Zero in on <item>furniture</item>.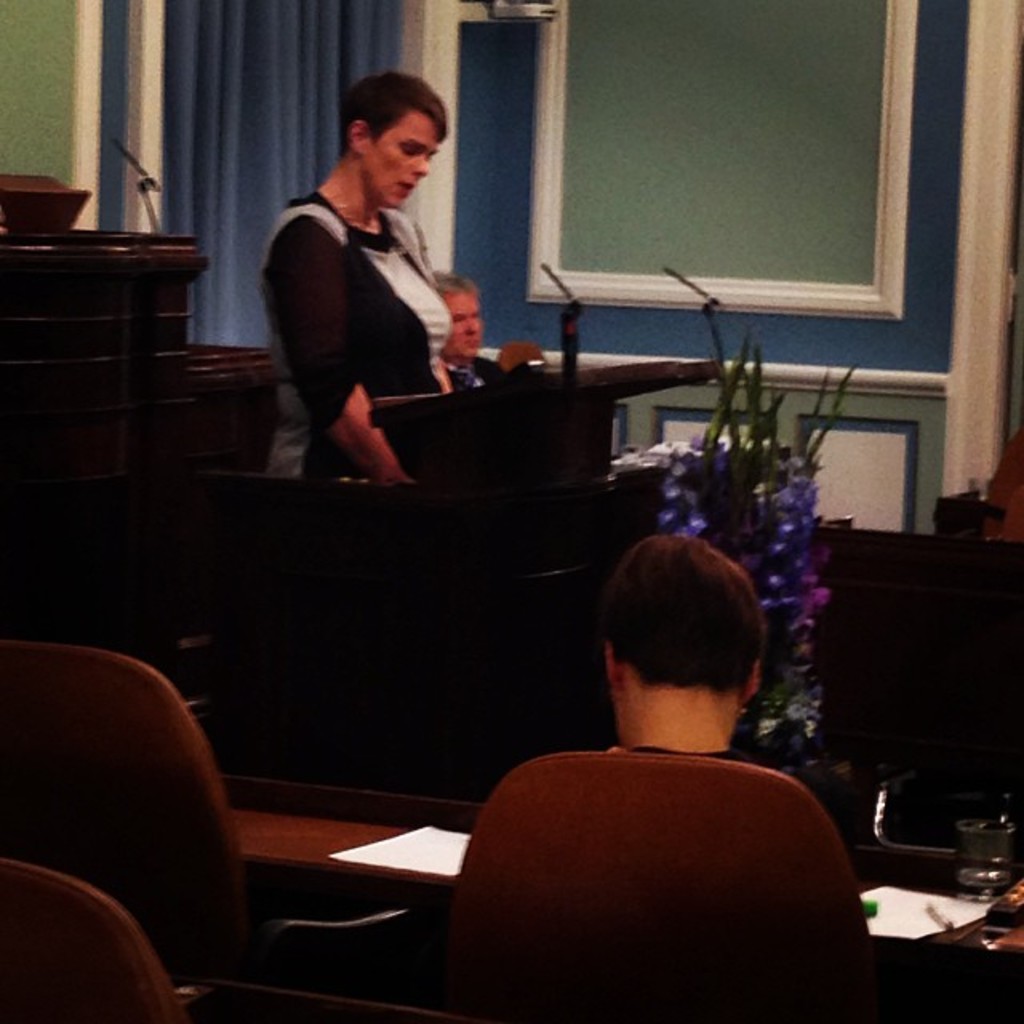
Zeroed in: box=[0, 168, 282, 526].
